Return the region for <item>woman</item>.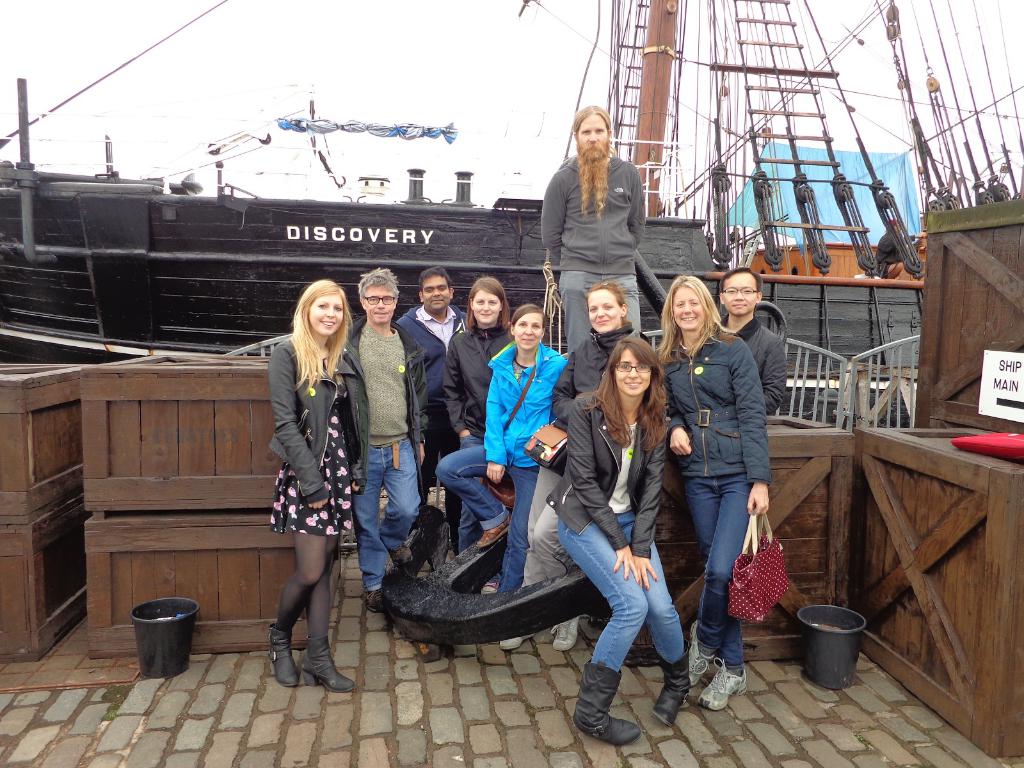
l=543, t=331, r=701, b=750.
